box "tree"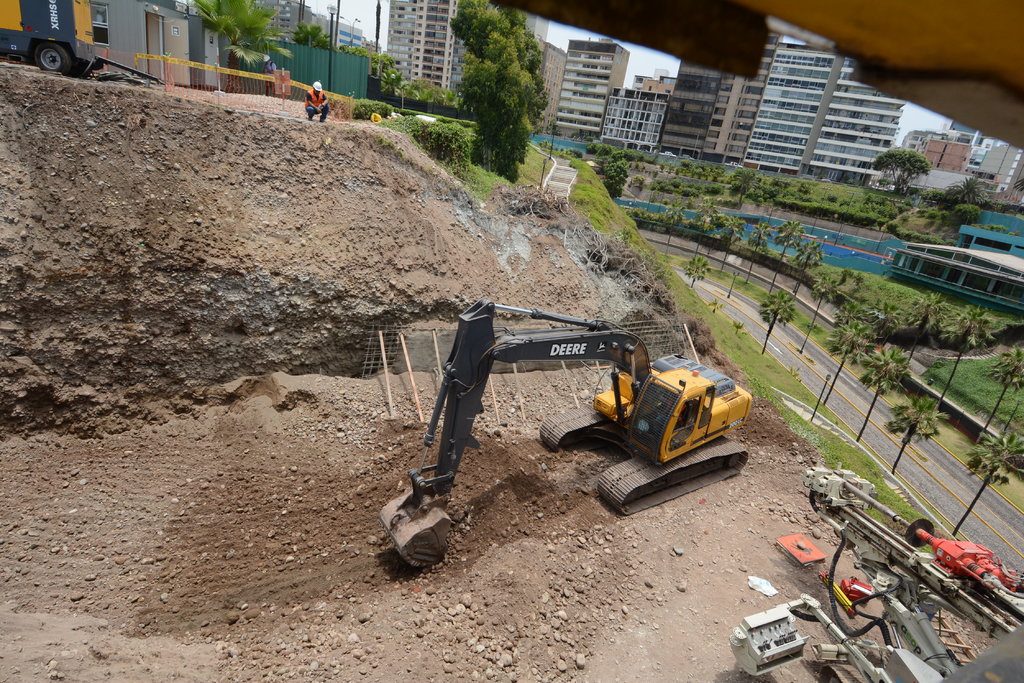
[885, 394, 944, 476]
